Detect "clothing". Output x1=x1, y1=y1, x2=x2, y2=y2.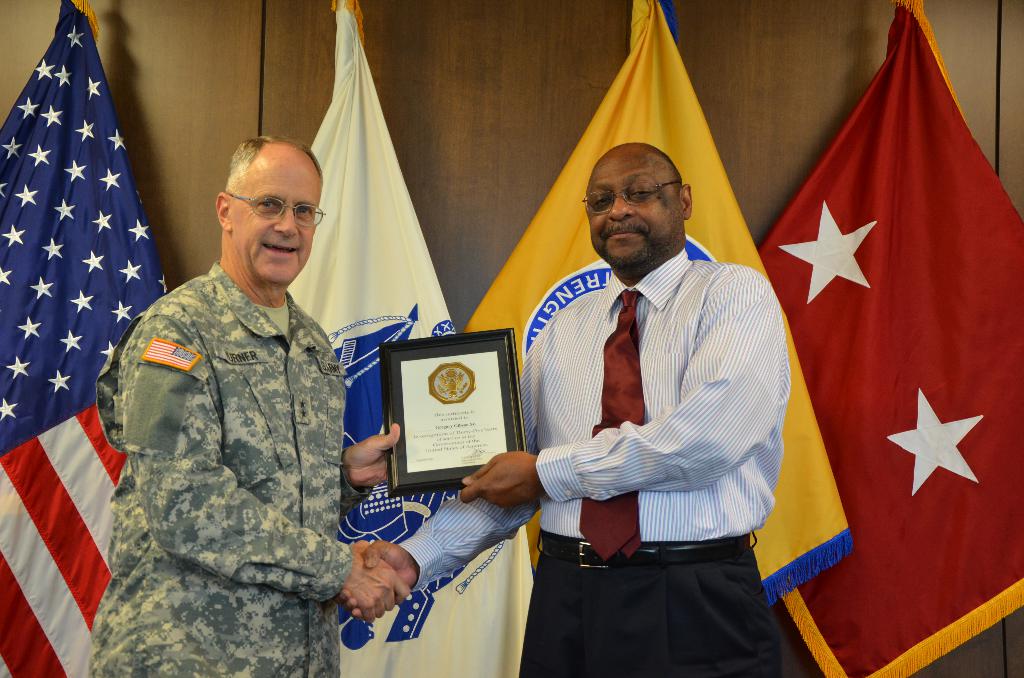
x1=99, y1=192, x2=364, y2=649.
